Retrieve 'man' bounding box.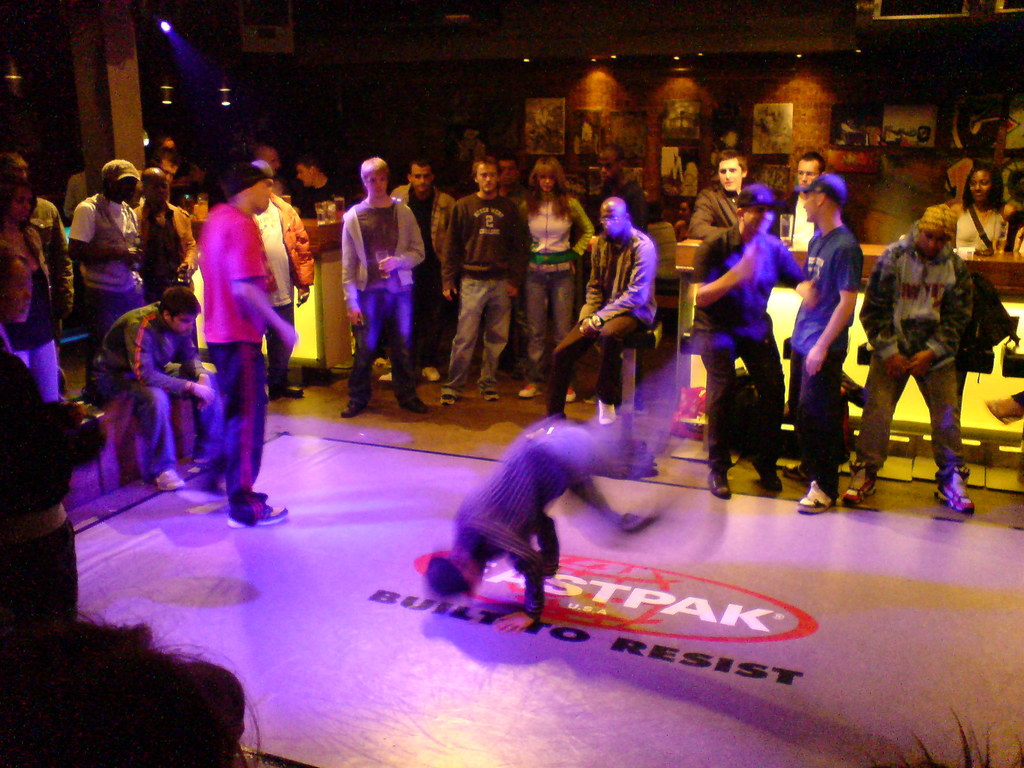
Bounding box: 253,146,282,196.
